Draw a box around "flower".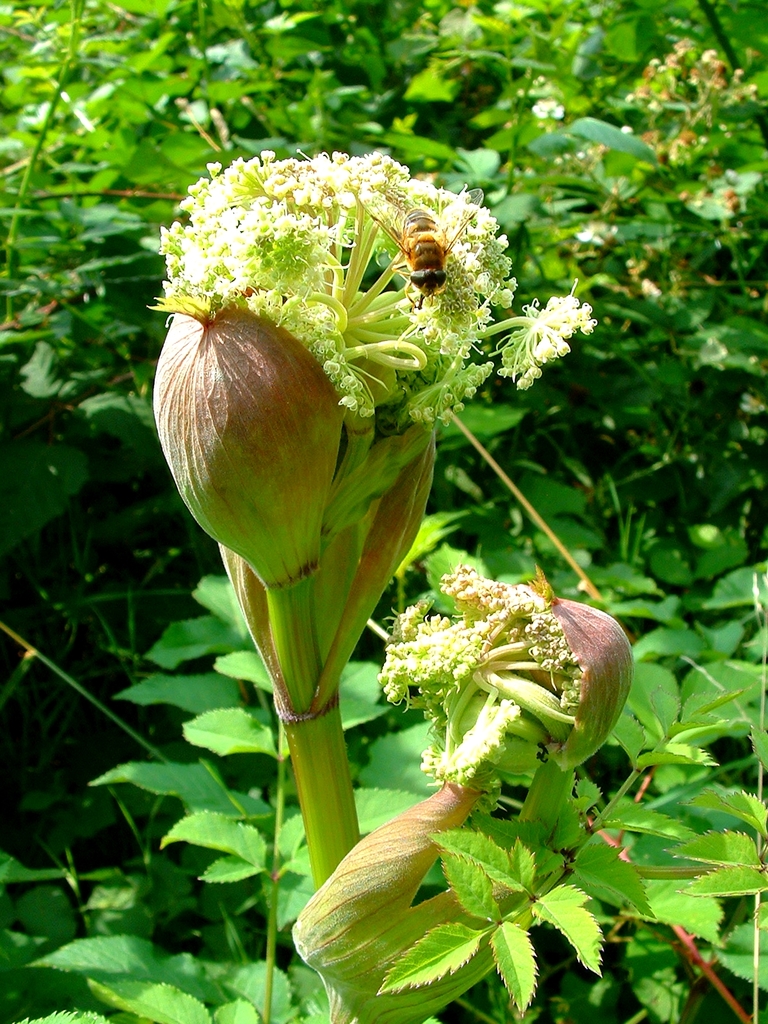
l=154, t=140, r=591, b=449.
